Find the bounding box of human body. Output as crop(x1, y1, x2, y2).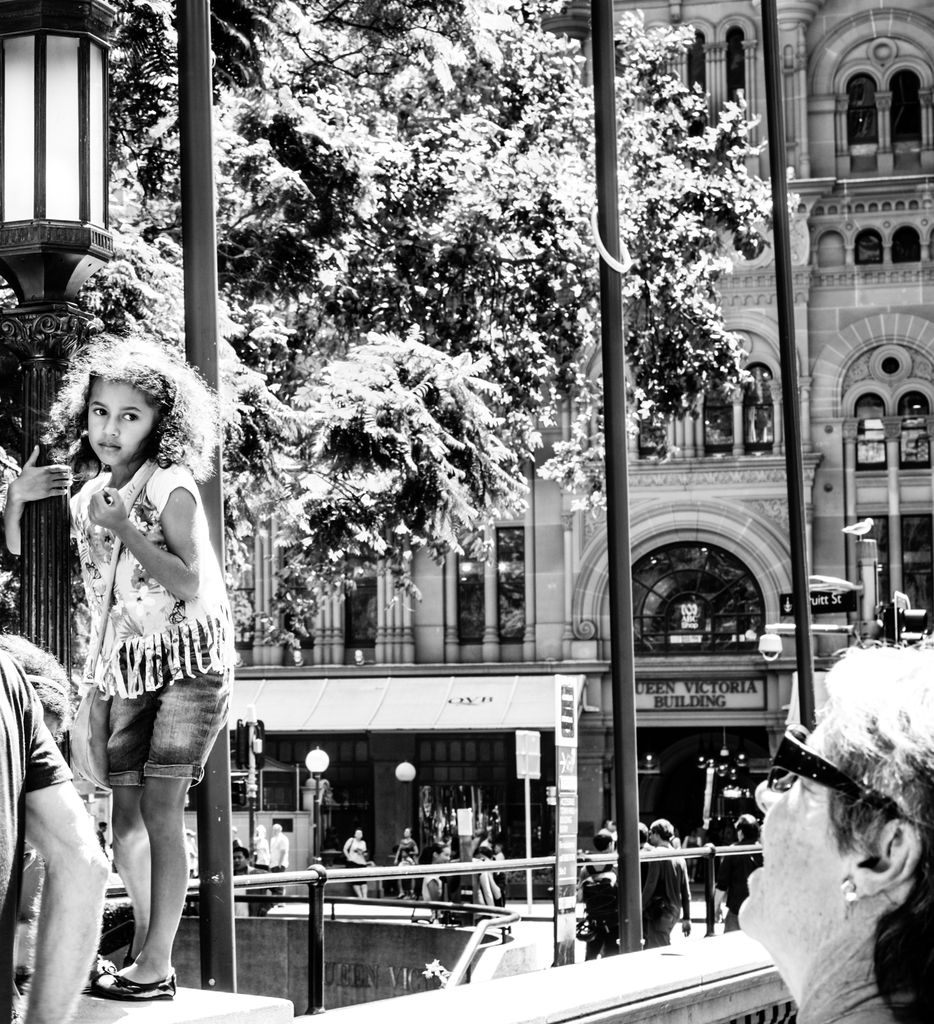
crop(34, 353, 238, 1001).
